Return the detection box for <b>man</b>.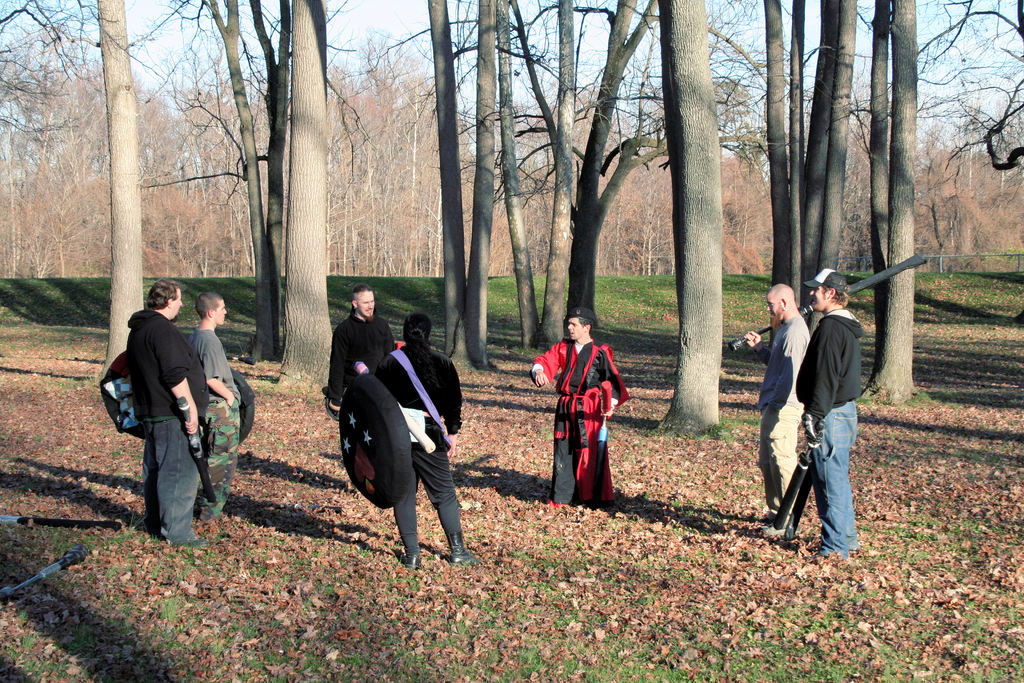
[518, 304, 633, 498].
